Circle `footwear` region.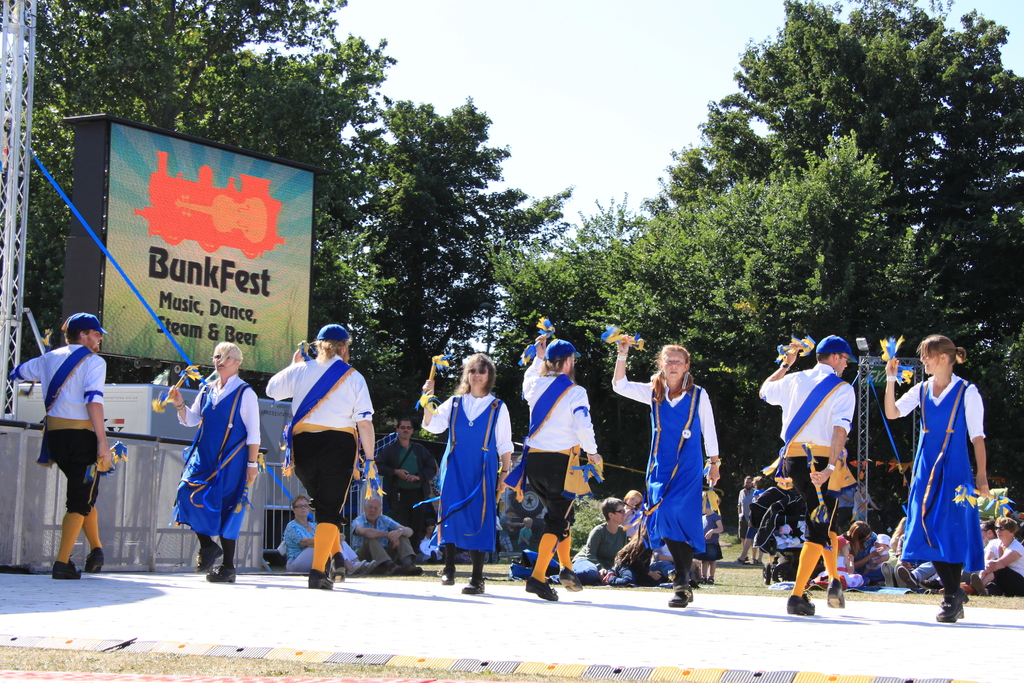
Region: (826,576,845,607).
